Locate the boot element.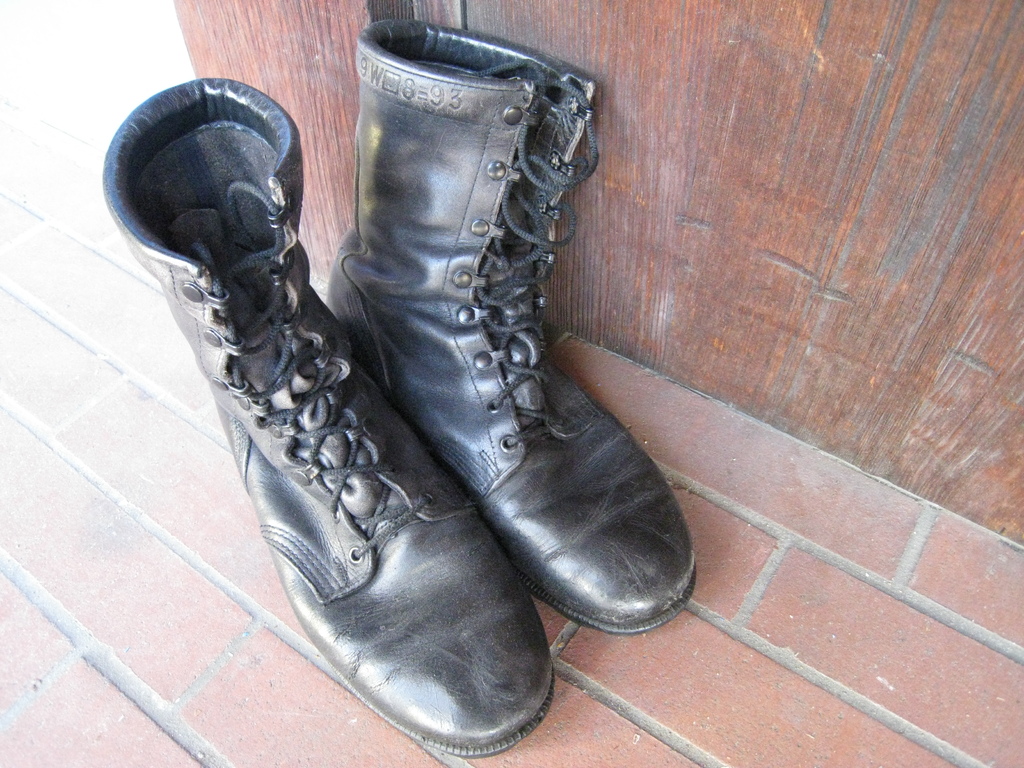
Element bbox: rect(100, 77, 555, 757).
